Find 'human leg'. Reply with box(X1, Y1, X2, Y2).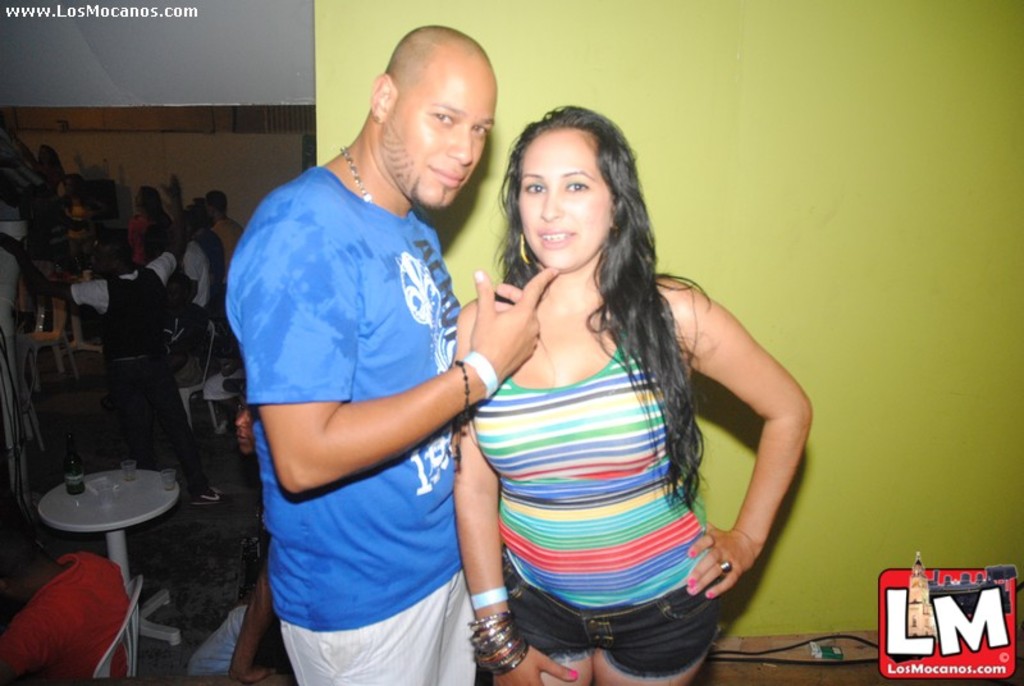
box(111, 369, 160, 472).
